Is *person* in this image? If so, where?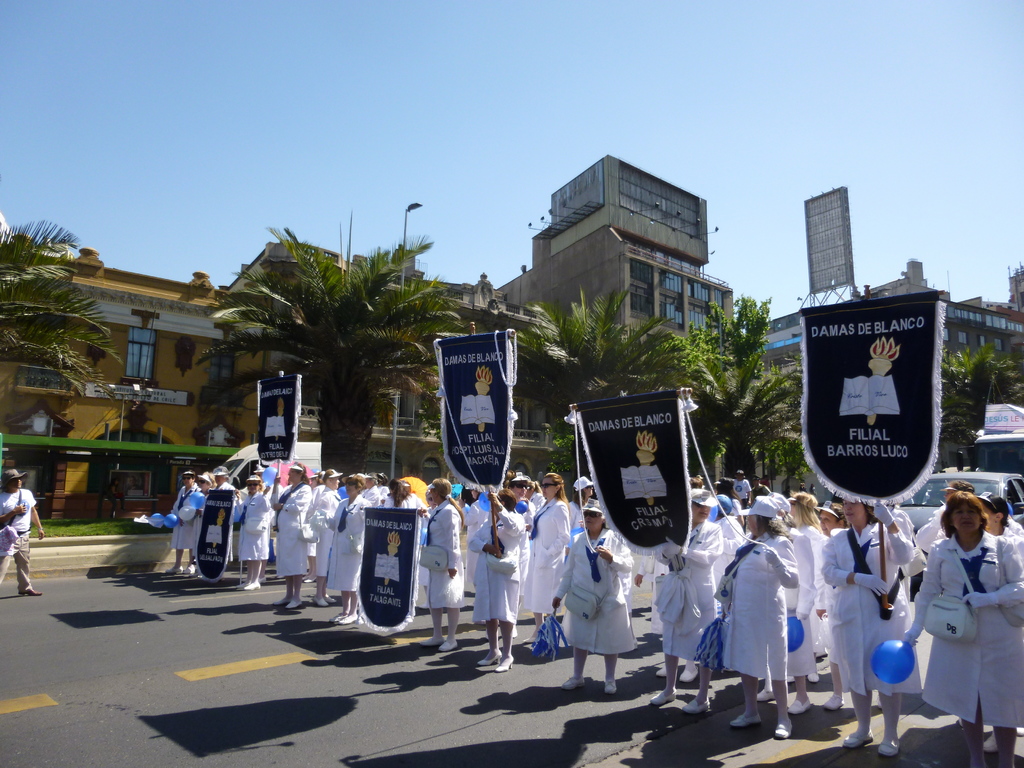
Yes, at pyautogui.locateOnScreen(708, 490, 751, 568).
